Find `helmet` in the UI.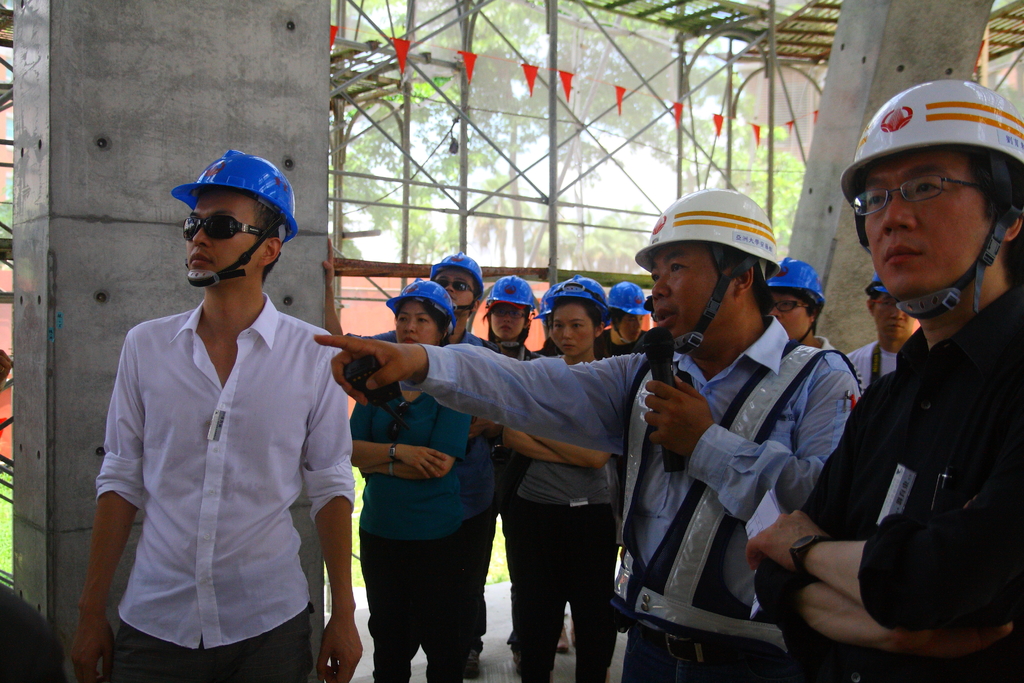
UI element at <box>598,274,659,344</box>.
